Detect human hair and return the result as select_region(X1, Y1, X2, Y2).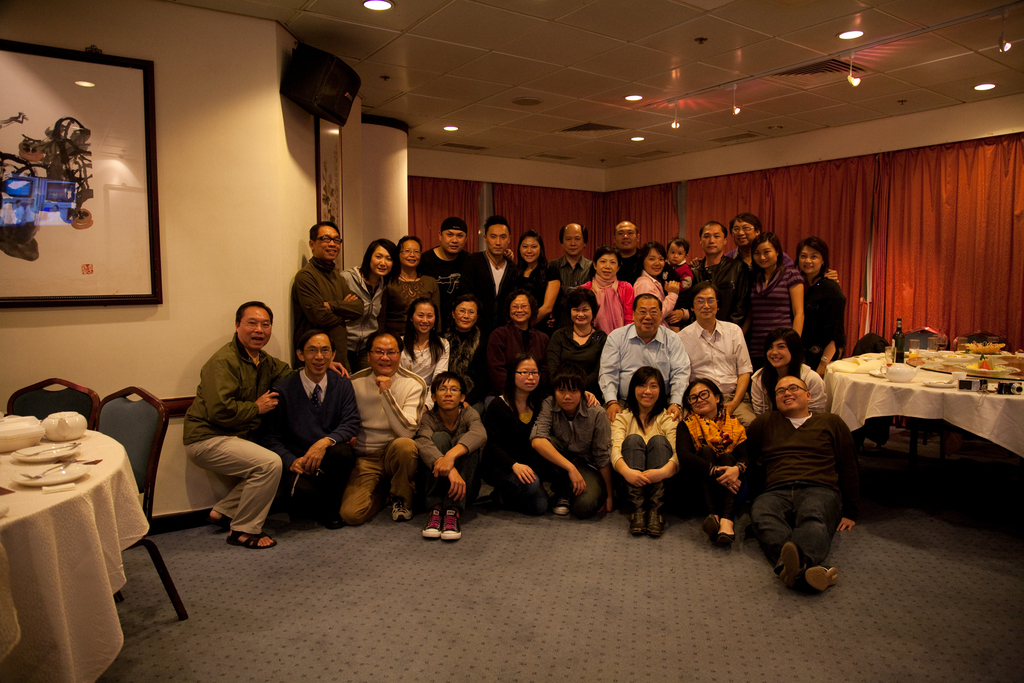
select_region(236, 300, 274, 329).
